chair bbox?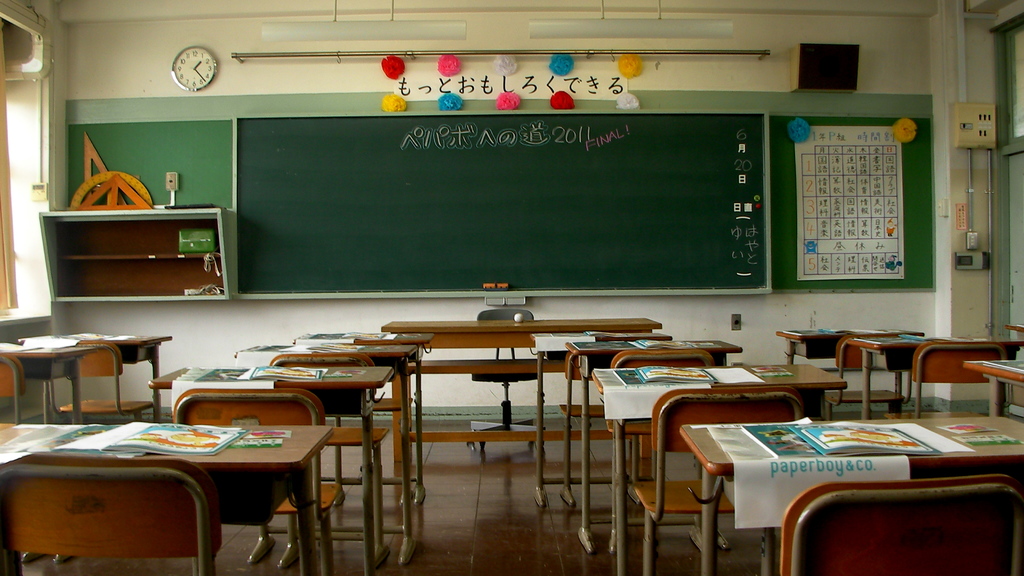
left=781, top=474, right=1023, bottom=575
